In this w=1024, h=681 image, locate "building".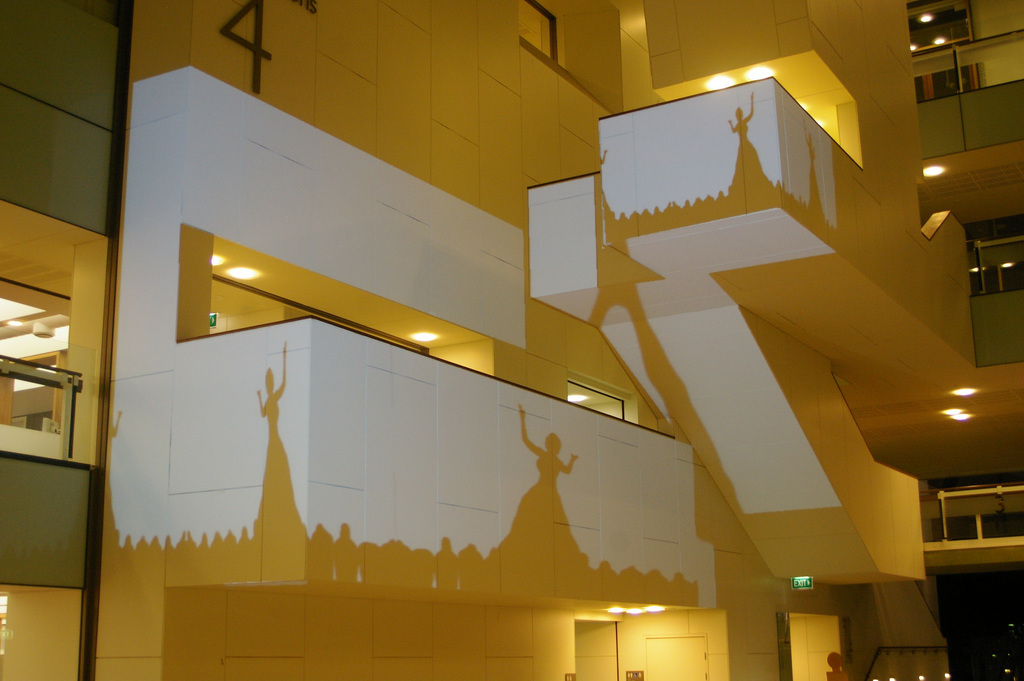
Bounding box: bbox(0, 0, 1023, 680).
